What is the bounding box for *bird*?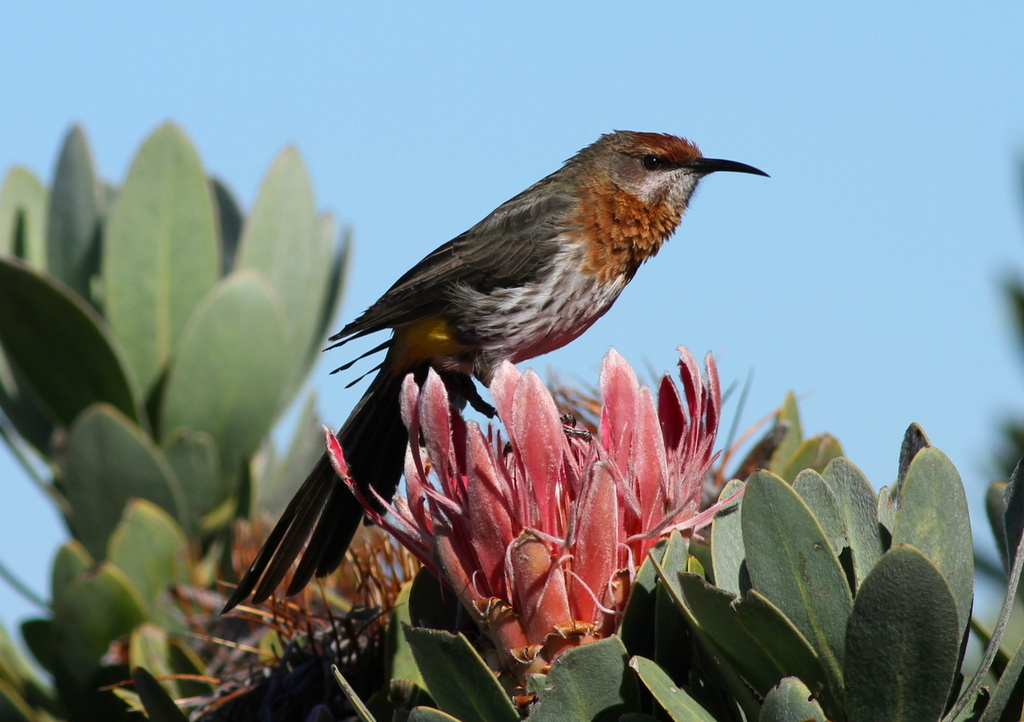
273:143:781:563.
